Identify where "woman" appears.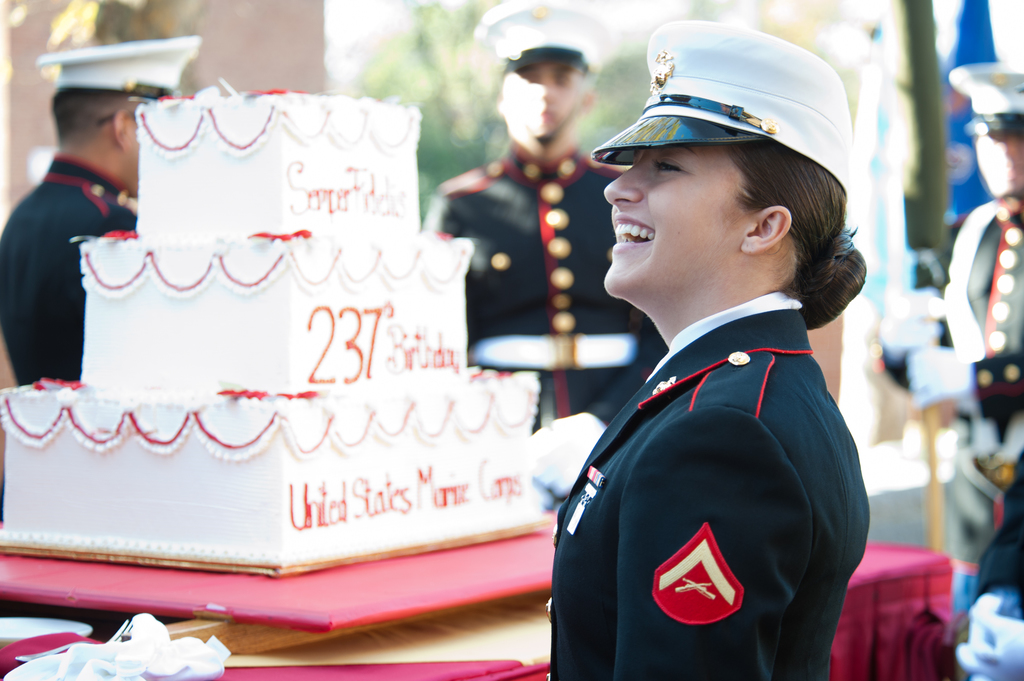
Appears at rect(544, 22, 863, 679).
